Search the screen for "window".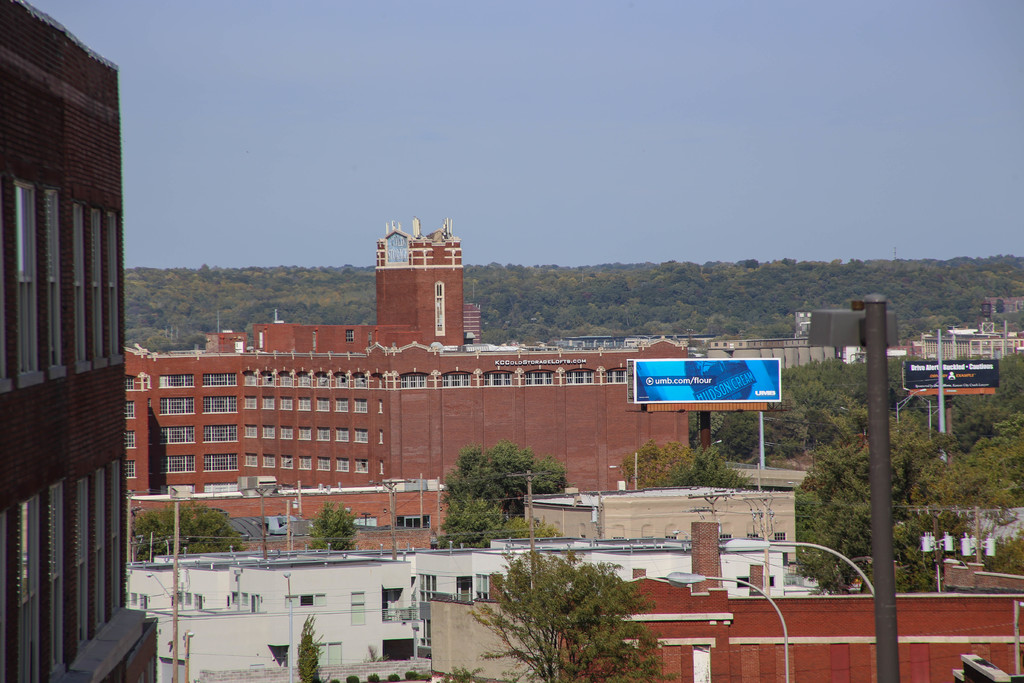
Found at (155, 373, 197, 388).
